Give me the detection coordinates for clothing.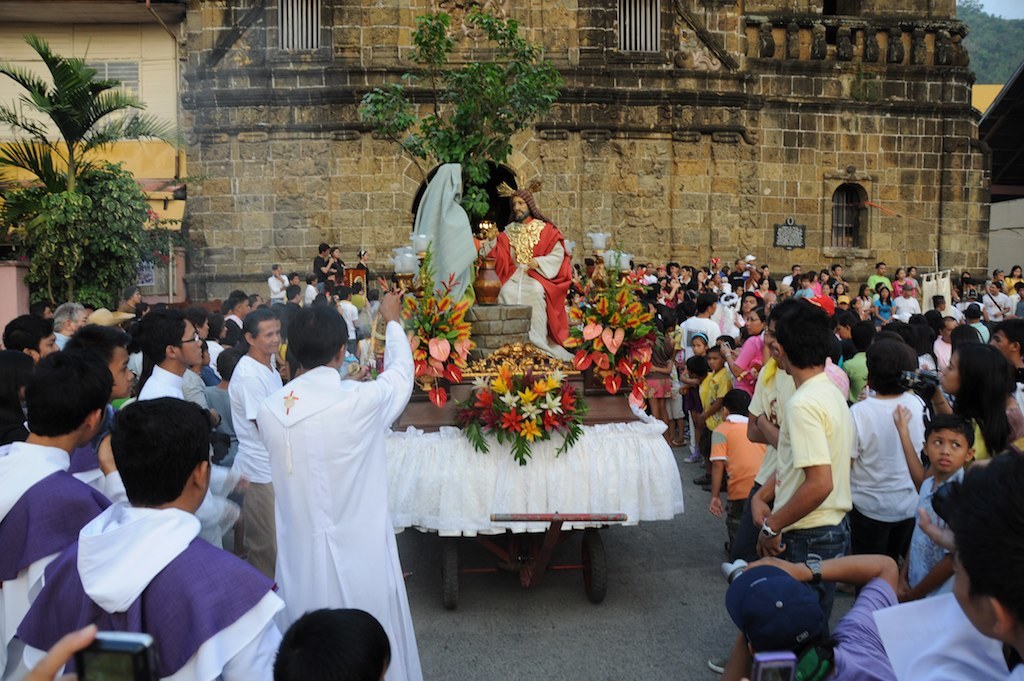
Rect(915, 354, 931, 370).
